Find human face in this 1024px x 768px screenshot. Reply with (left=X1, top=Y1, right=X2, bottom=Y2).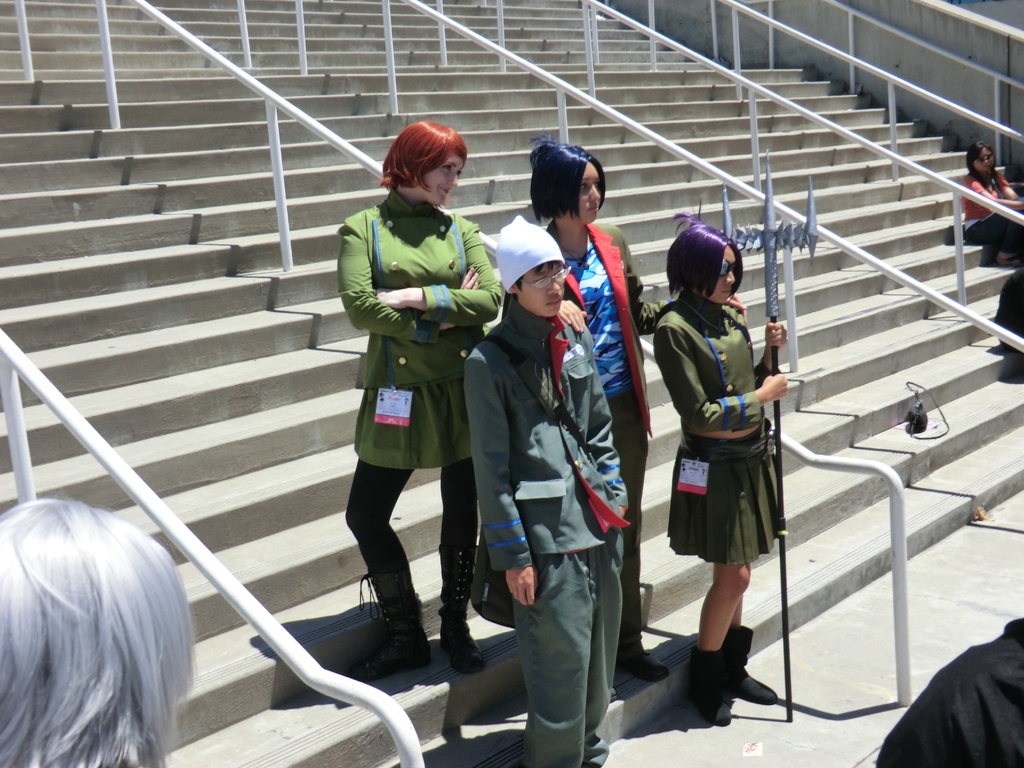
(left=705, top=243, right=745, bottom=305).
